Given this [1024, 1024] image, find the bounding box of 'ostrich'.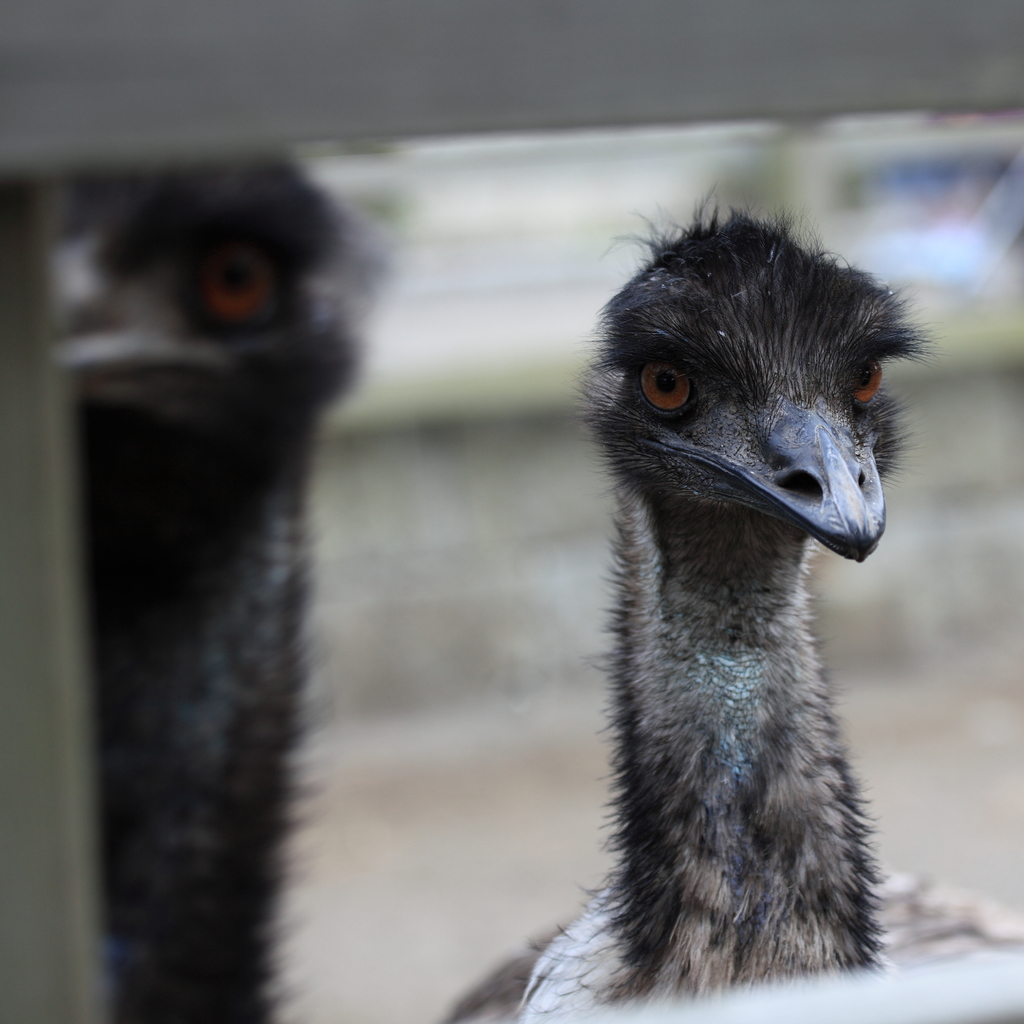
box(413, 205, 931, 1021).
